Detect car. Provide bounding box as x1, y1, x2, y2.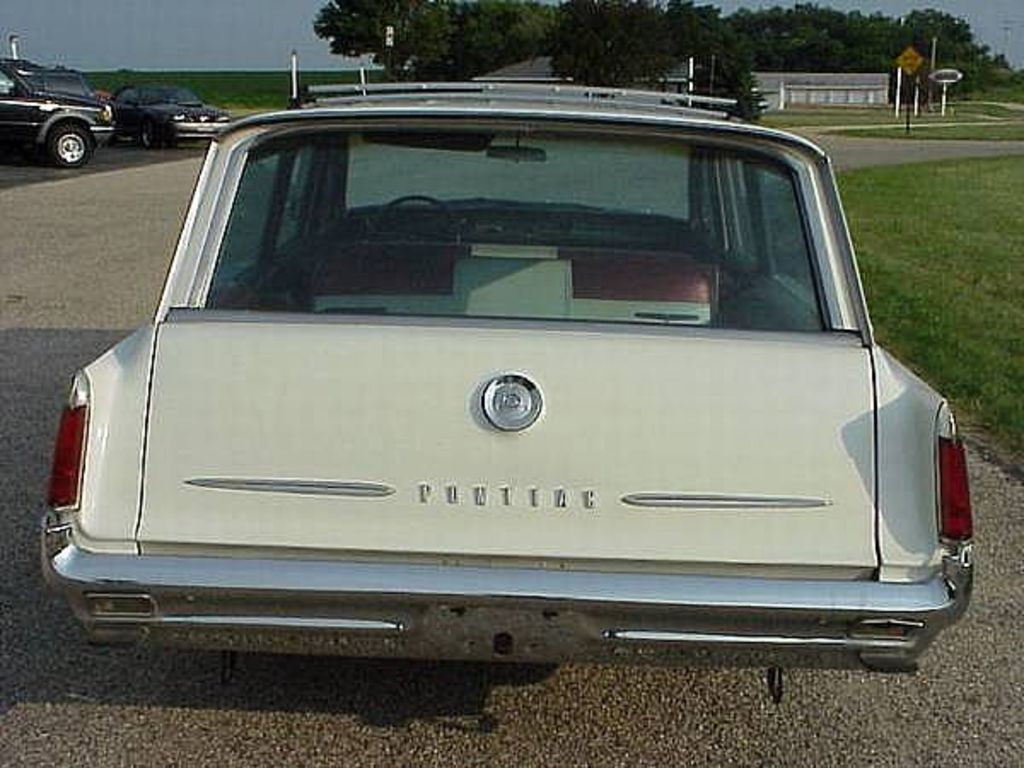
0, 61, 114, 166.
